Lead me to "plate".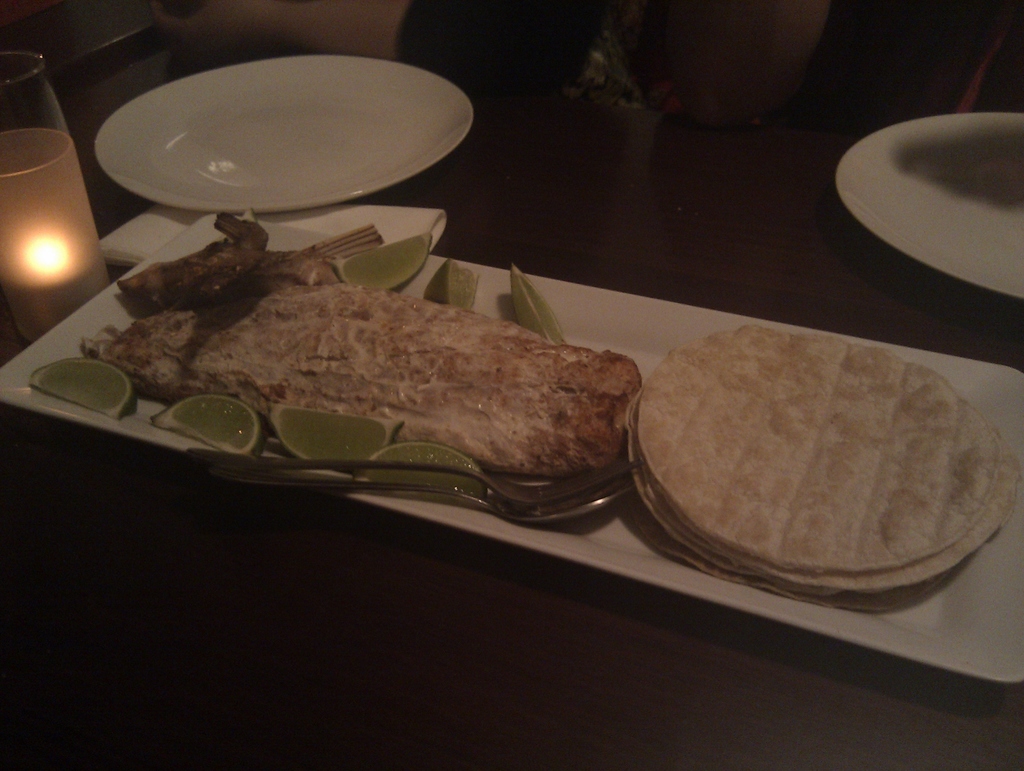
Lead to Rect(0, 216, 1023, 686).
